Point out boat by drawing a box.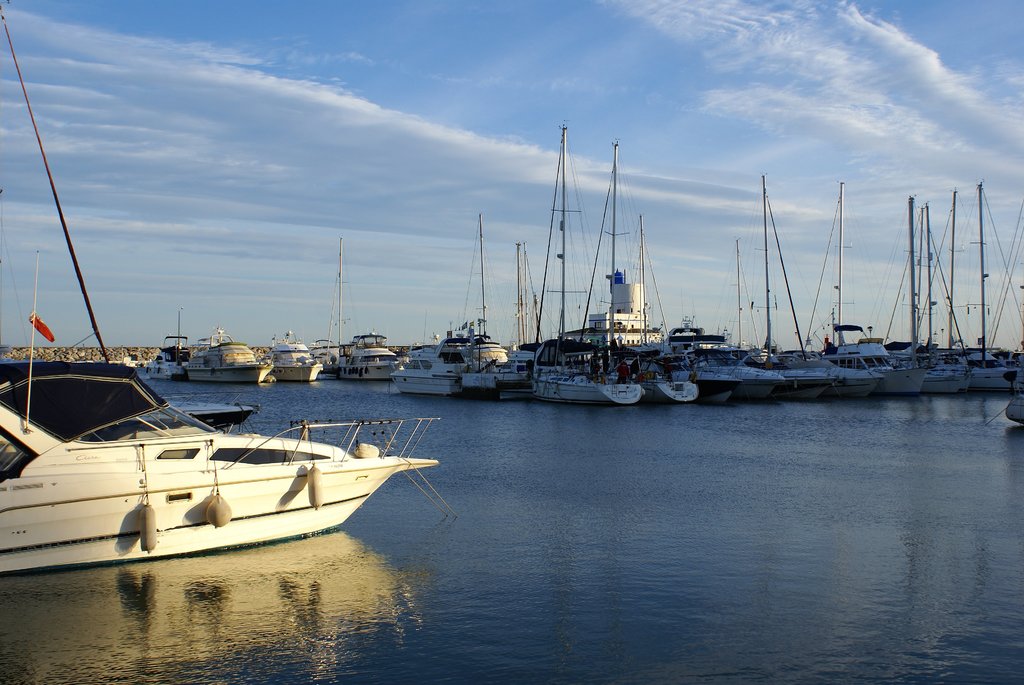
bbox=[399, 216, 509, 395].
